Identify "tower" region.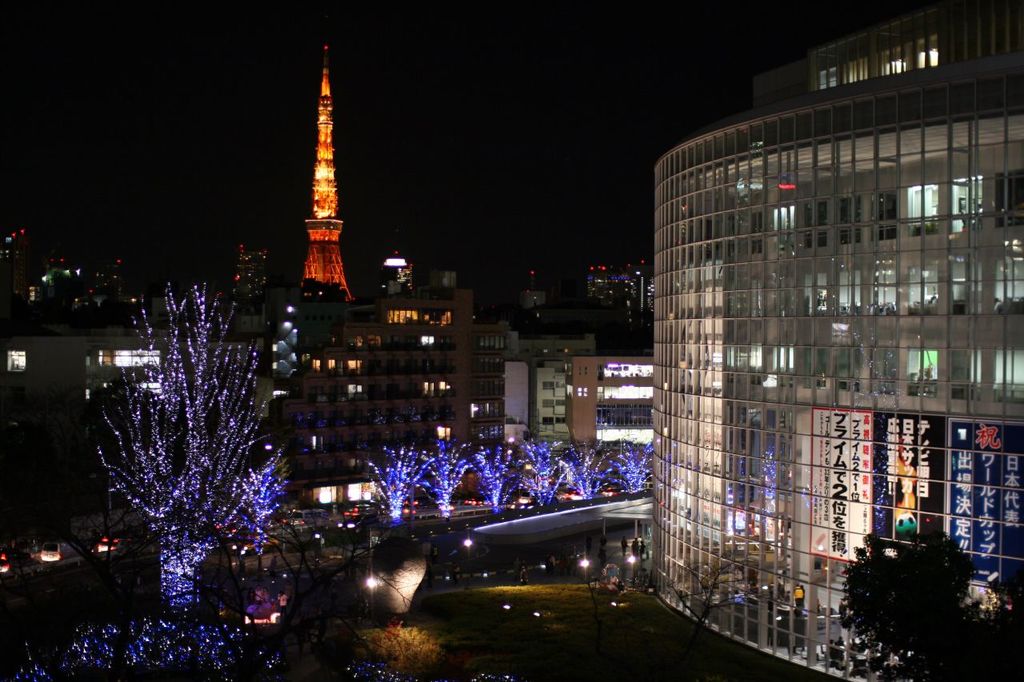
Region: left=294, top=37, right=358, bottom=303.
